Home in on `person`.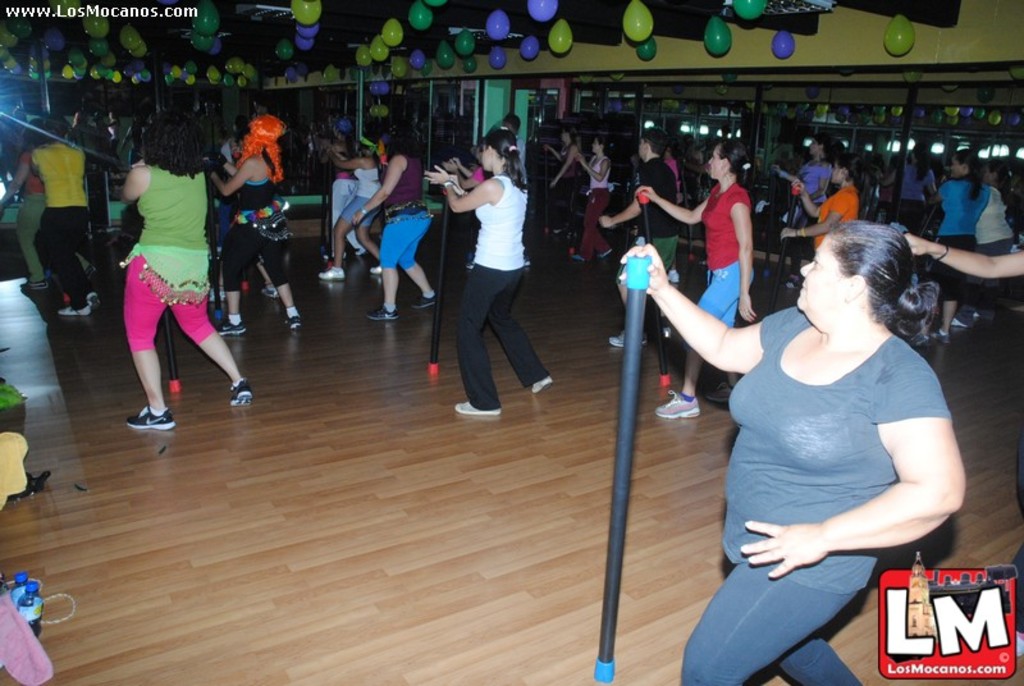
Homed in at crop(8, 108, 97, 339).
